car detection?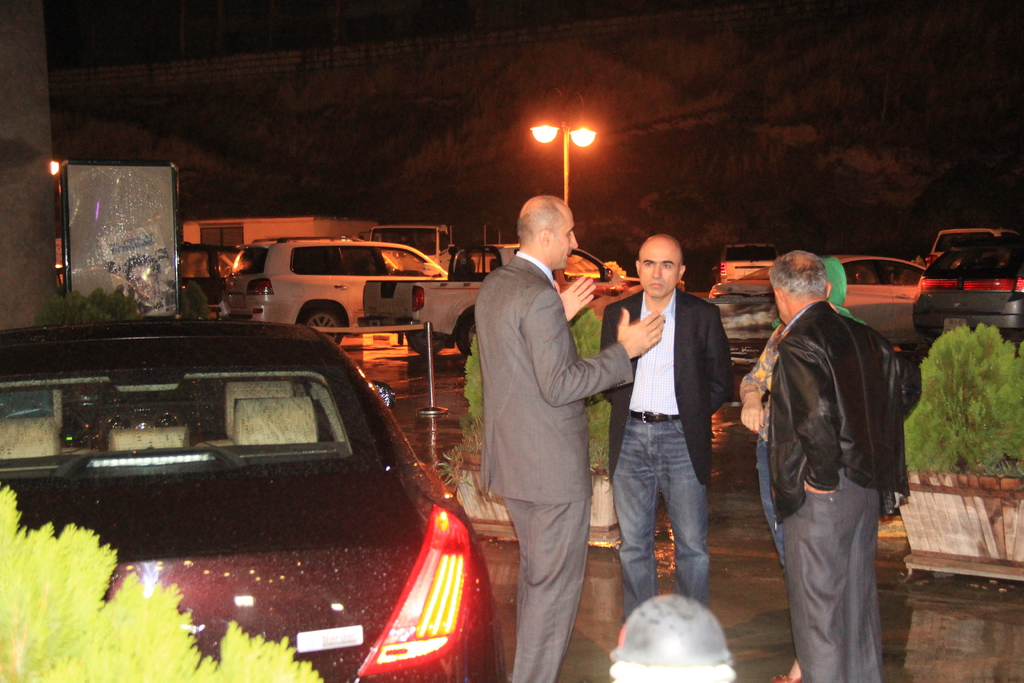
rect(0, 313, 506, 650)
